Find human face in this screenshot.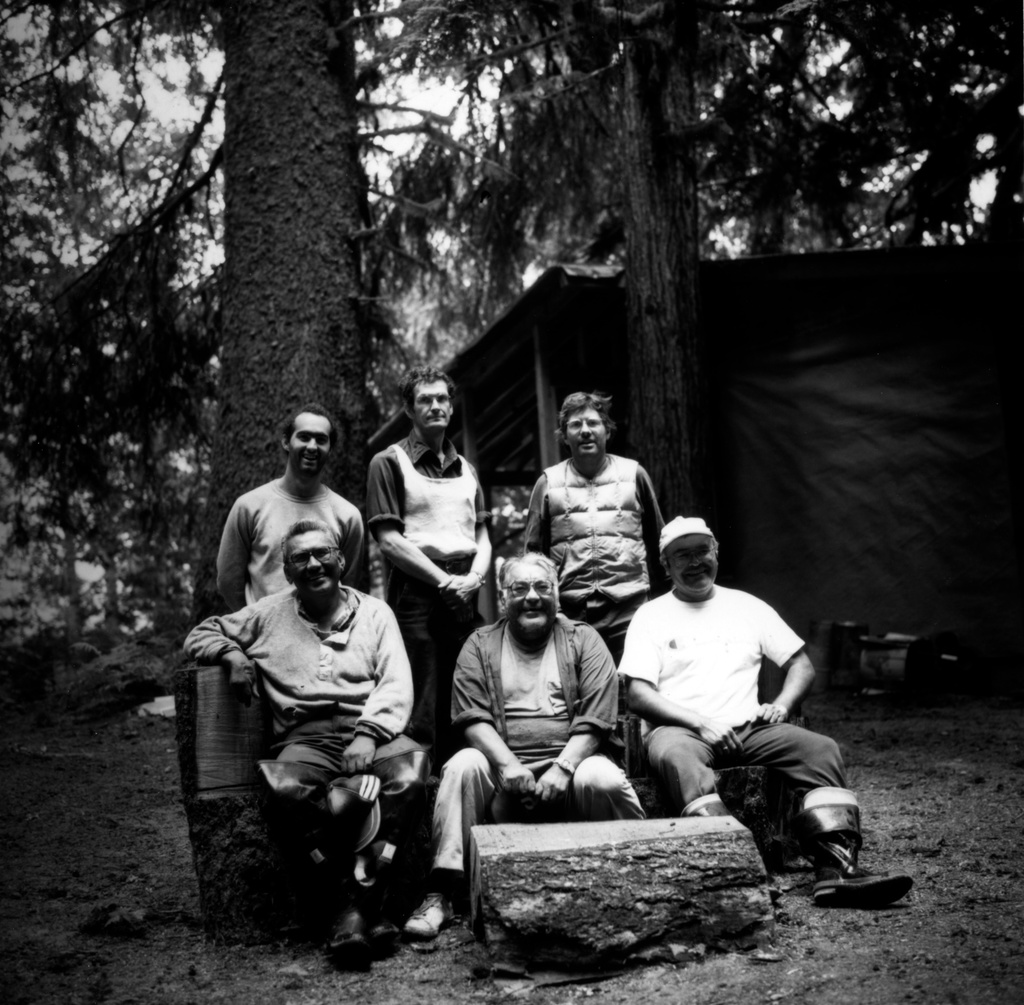
The bounding box for human face is bbox(411, 377, 451, 425).
